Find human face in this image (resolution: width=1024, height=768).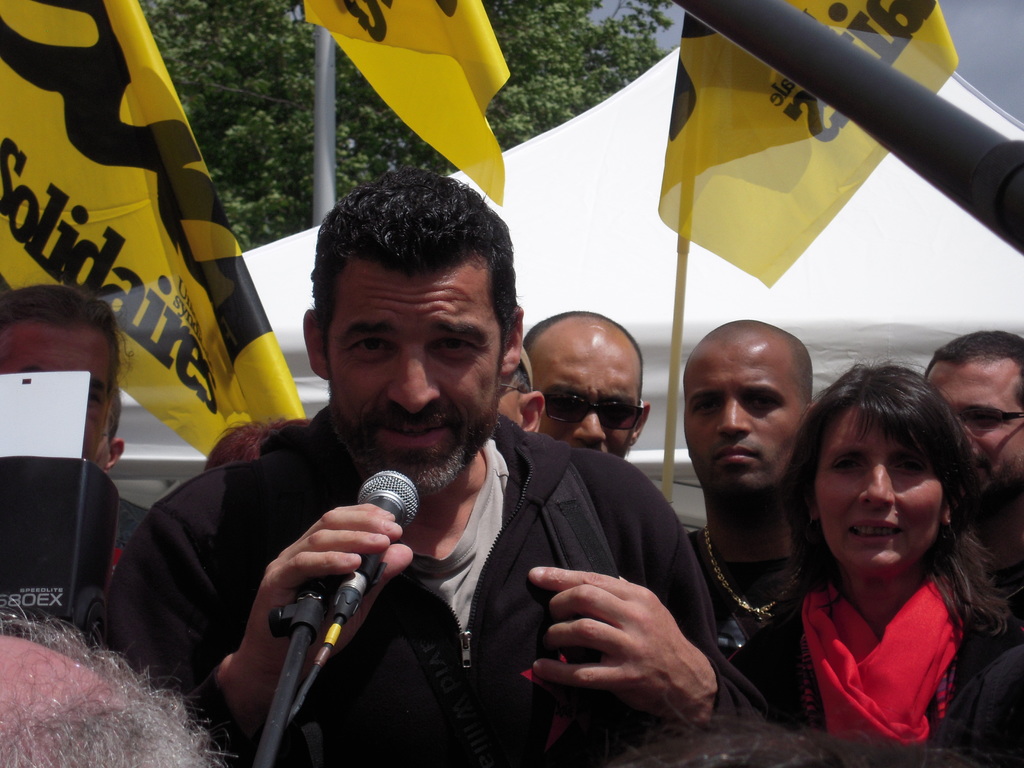
925 355 1023 499.
